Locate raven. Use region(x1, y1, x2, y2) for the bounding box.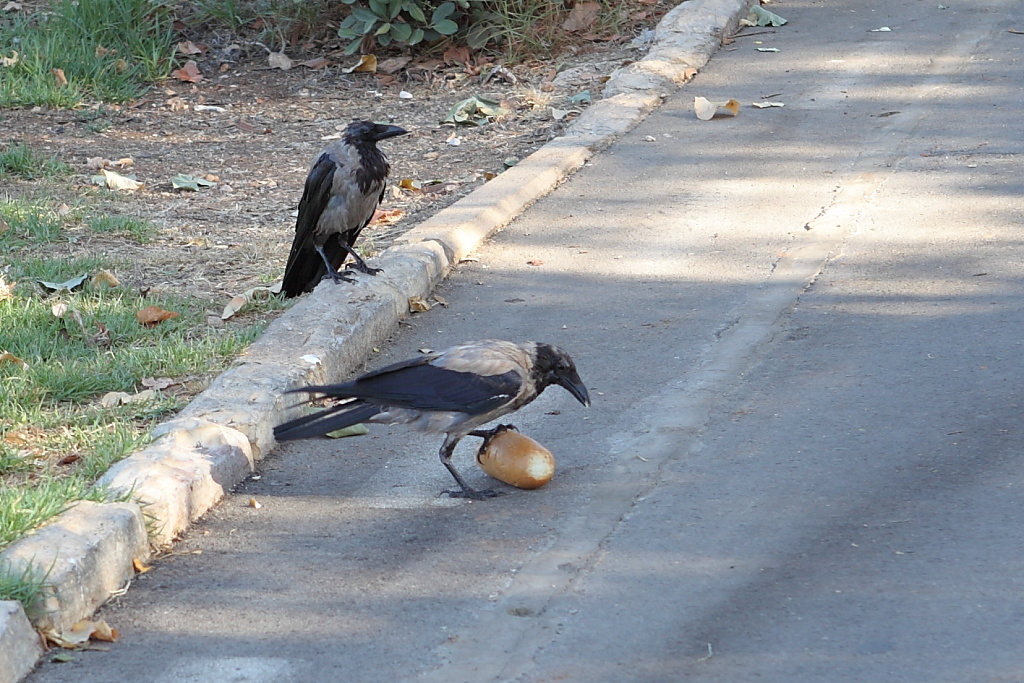
region(266, 112, 396, 296).
